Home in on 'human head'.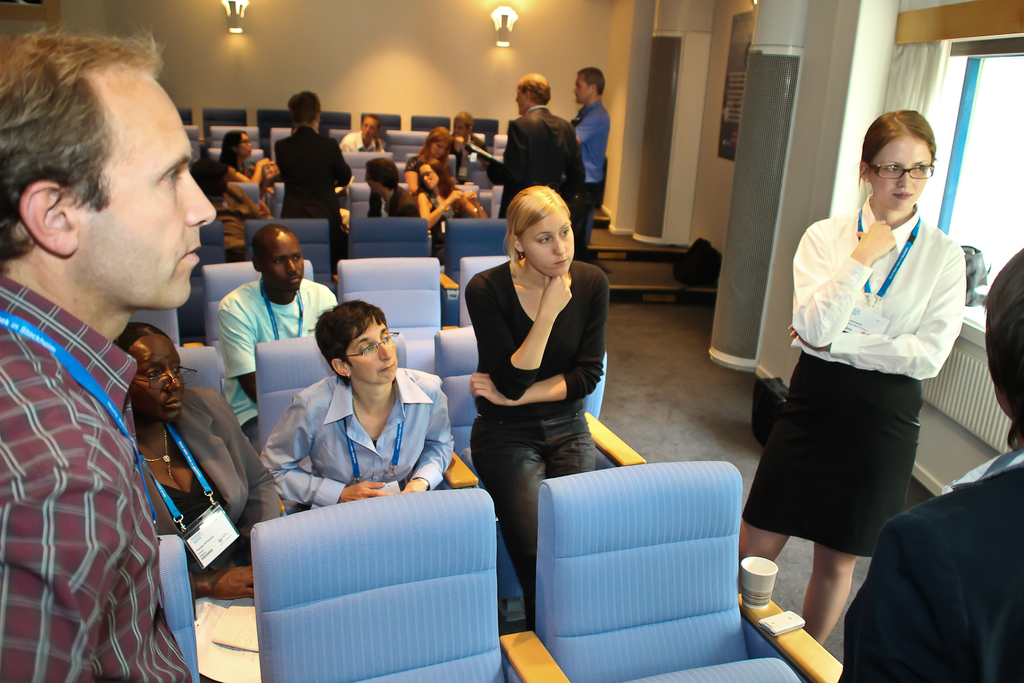
Homed in at {"x1": 575, "y1": 68, "x2": 603, "y2": 104}.
